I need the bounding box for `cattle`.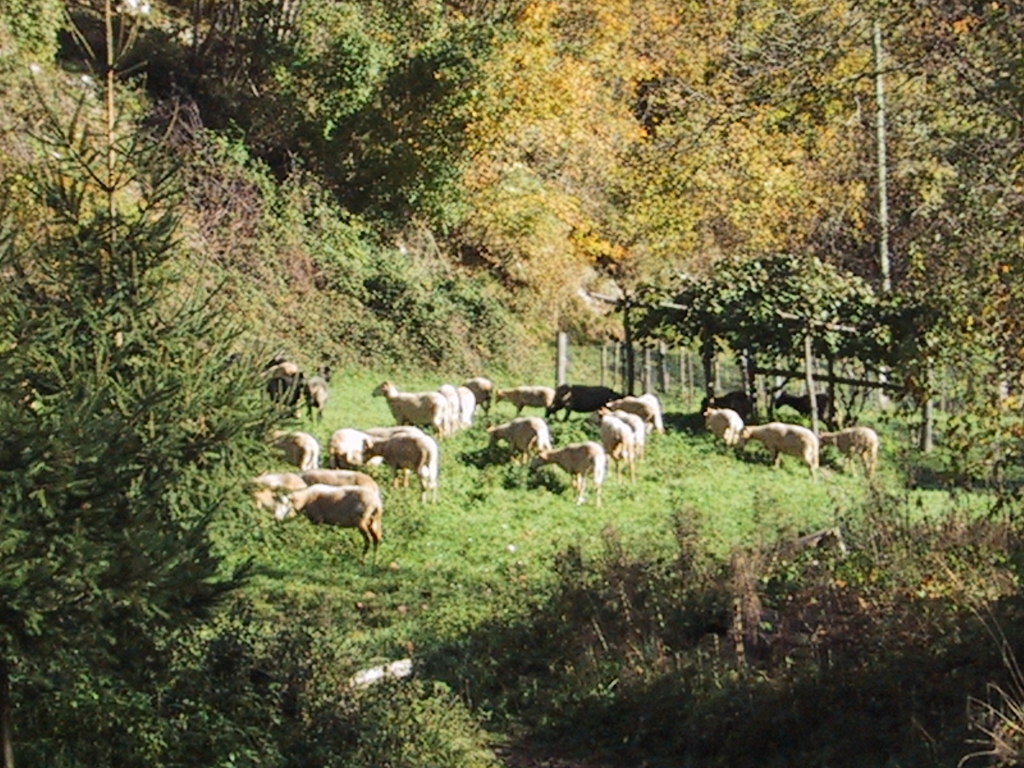
Here it is: 434,379,483,429.
